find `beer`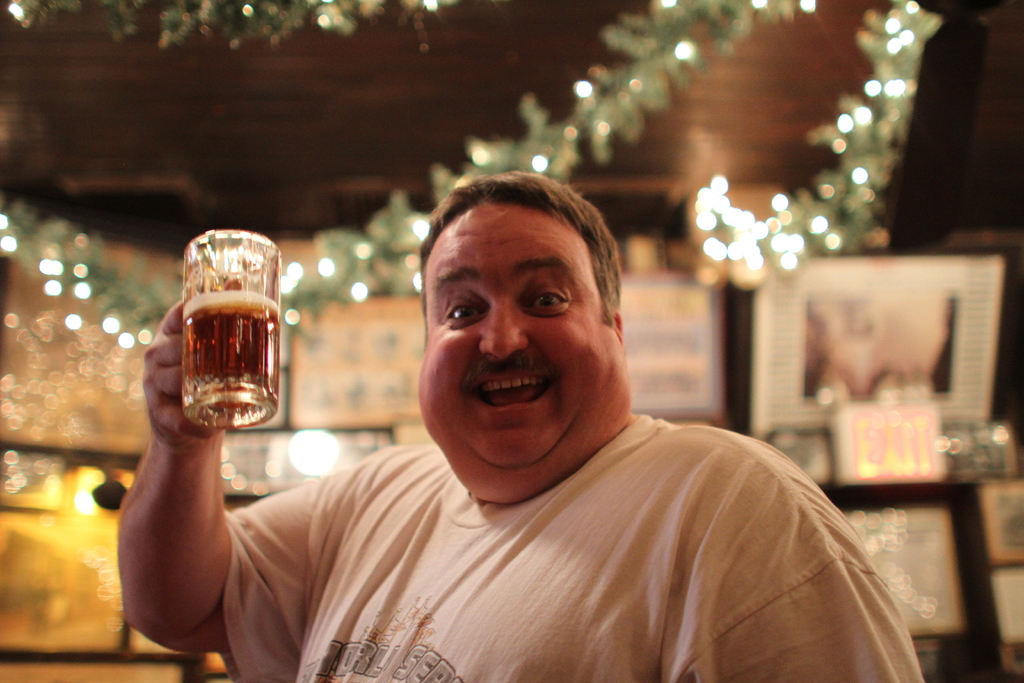
[169,226,292,450]
